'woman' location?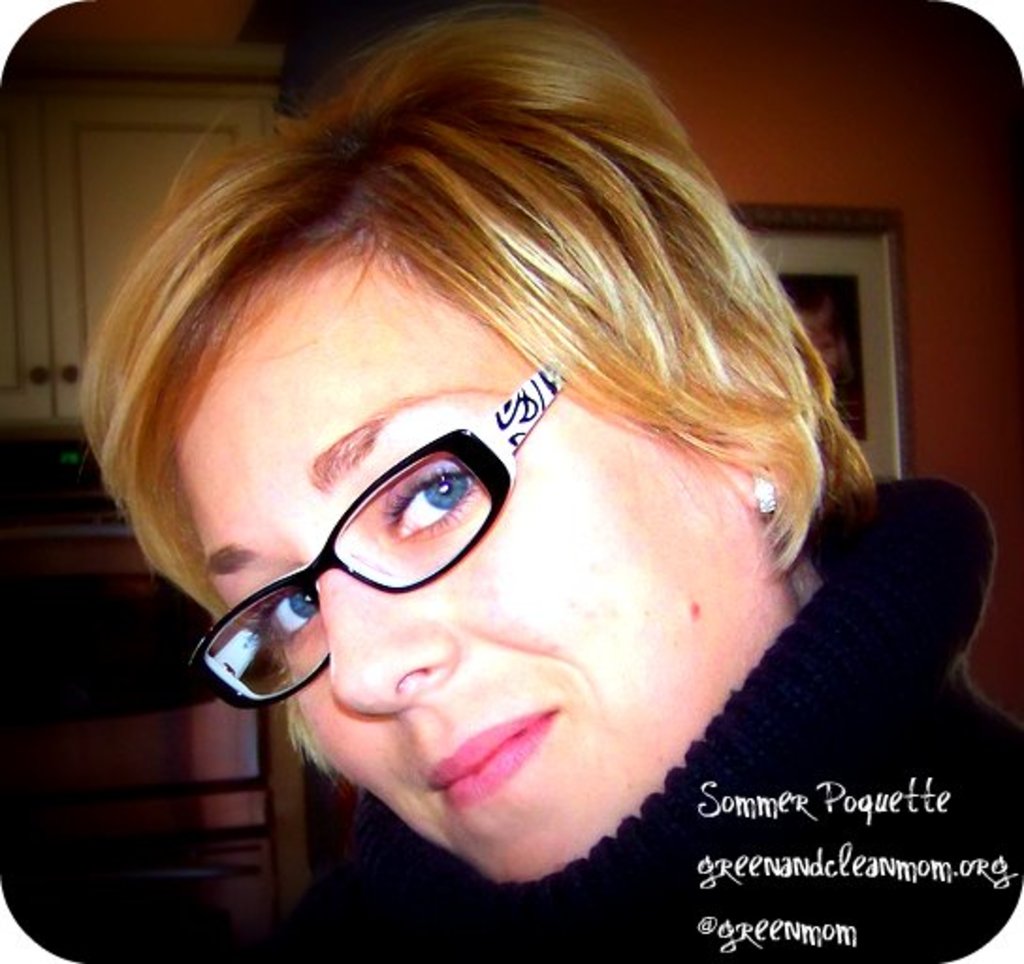
(left=68, top=23, right=1020, bottom=962)
